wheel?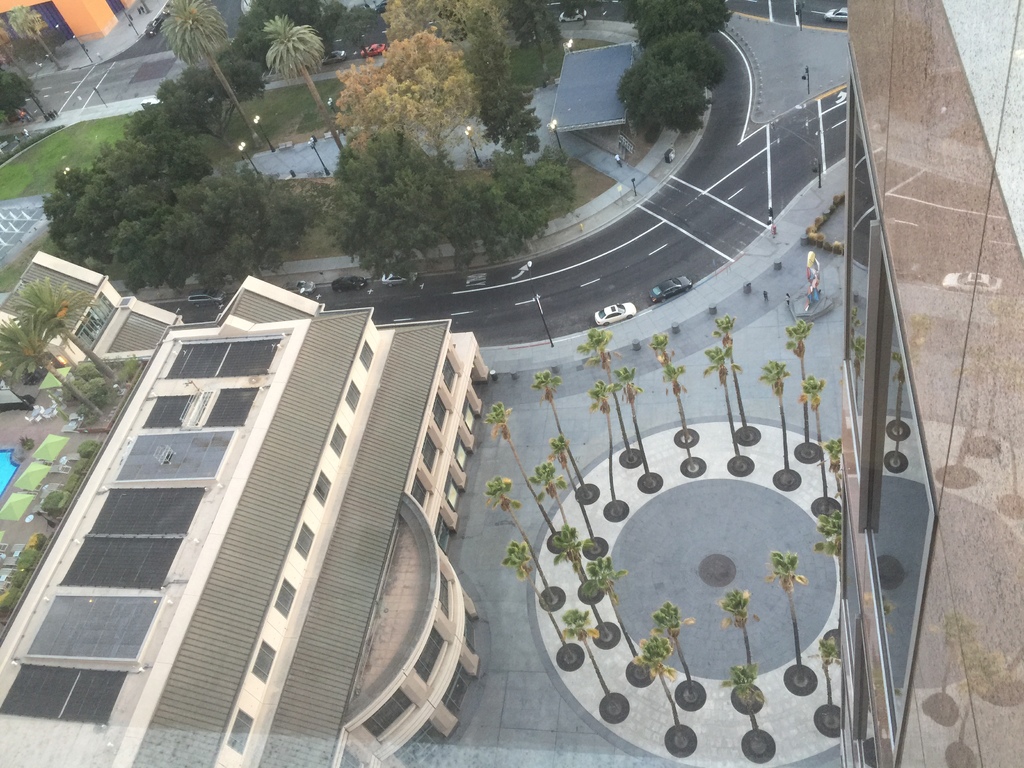
[563,20,566,23]
